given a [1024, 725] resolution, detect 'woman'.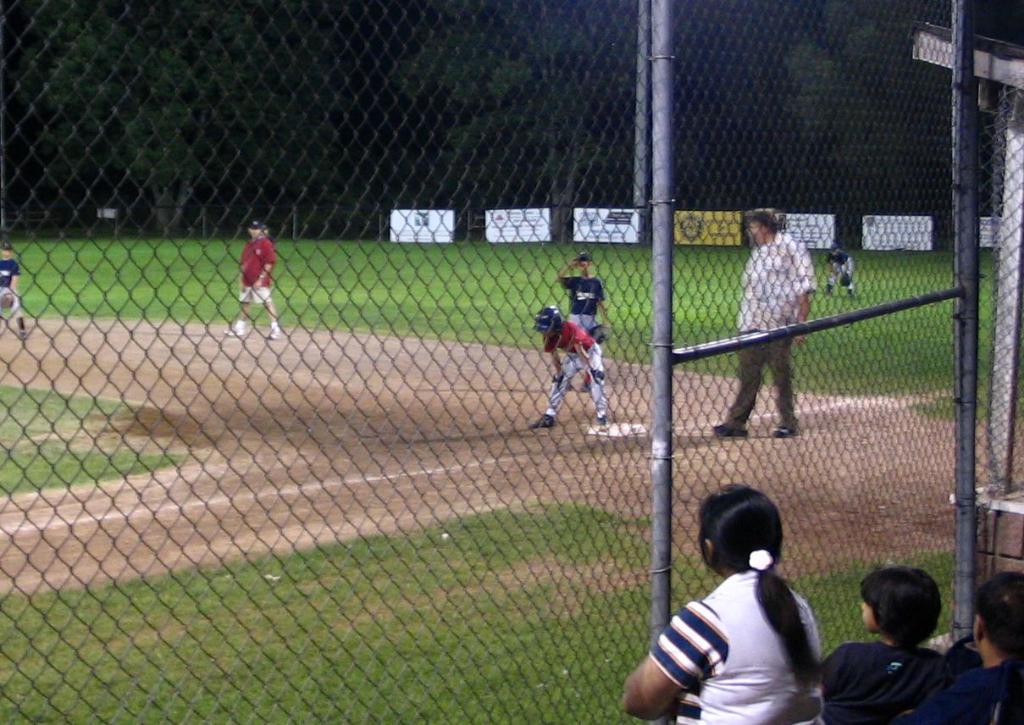
box=[888, 570, 1023, 724].
